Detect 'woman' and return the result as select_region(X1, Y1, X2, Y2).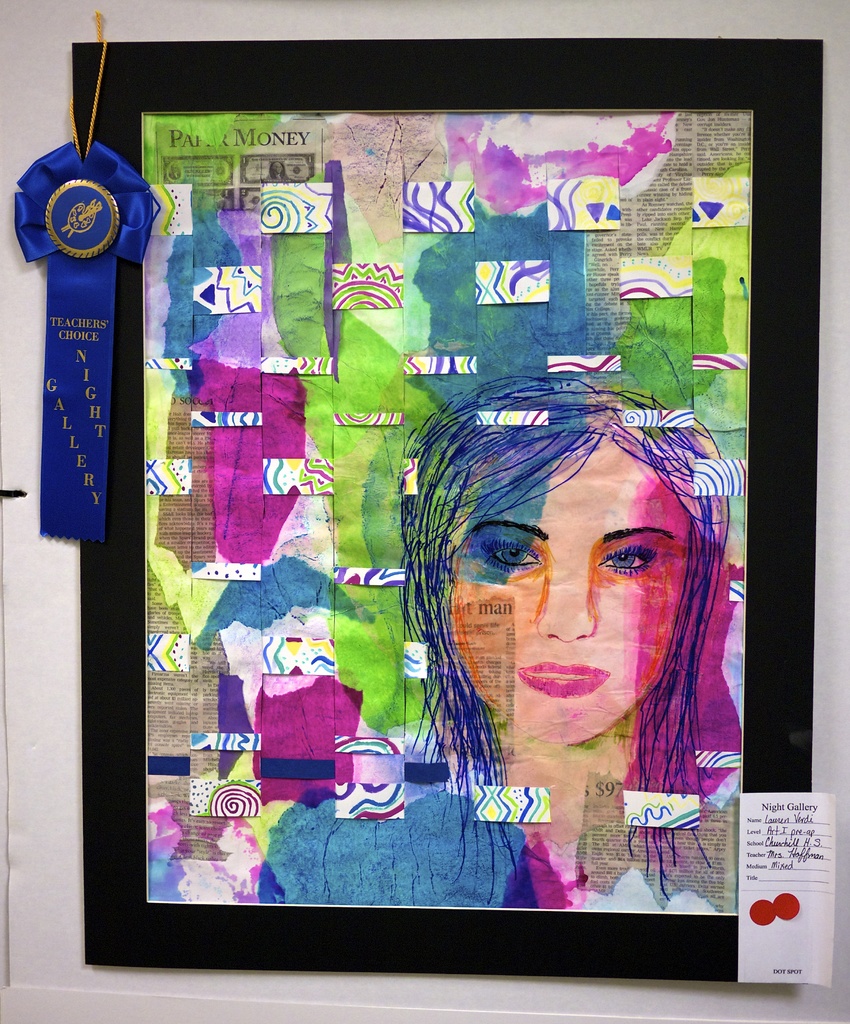
select_region(248, 365, 735, 903).
